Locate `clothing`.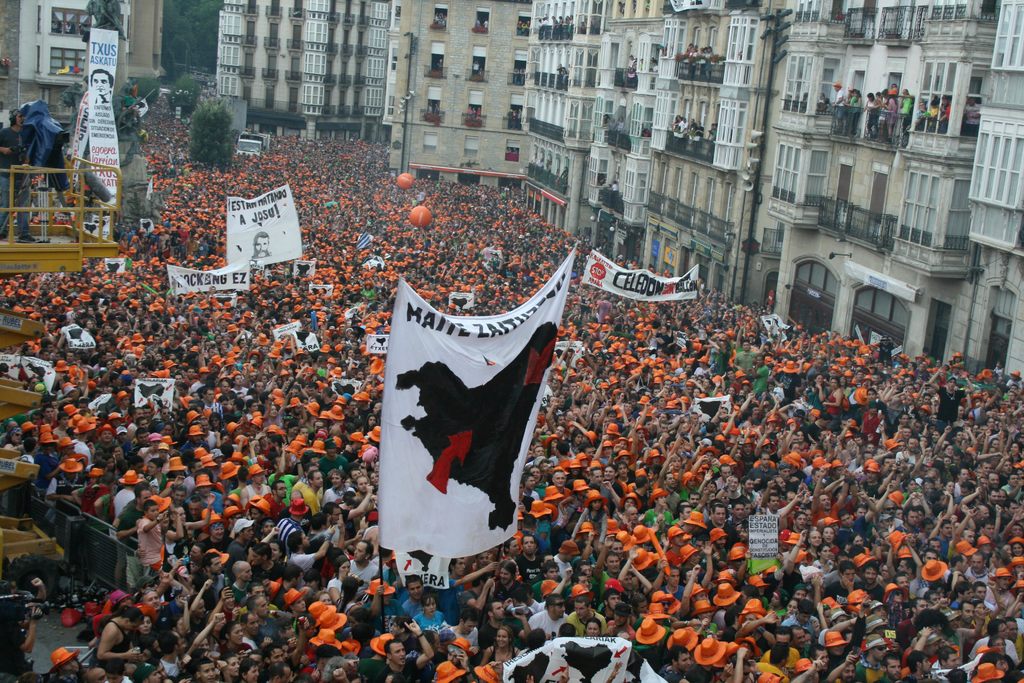
Bounding box: [758,661,790,682].
